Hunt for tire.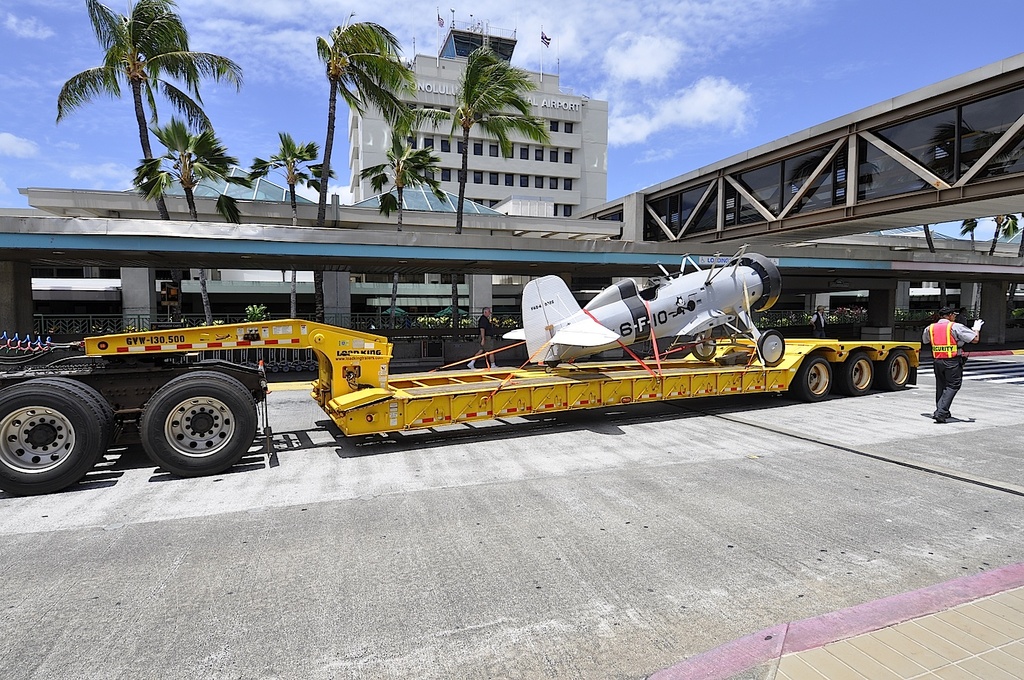
Hunted down at x1=798 y1=355 x2=832 y2=404.
